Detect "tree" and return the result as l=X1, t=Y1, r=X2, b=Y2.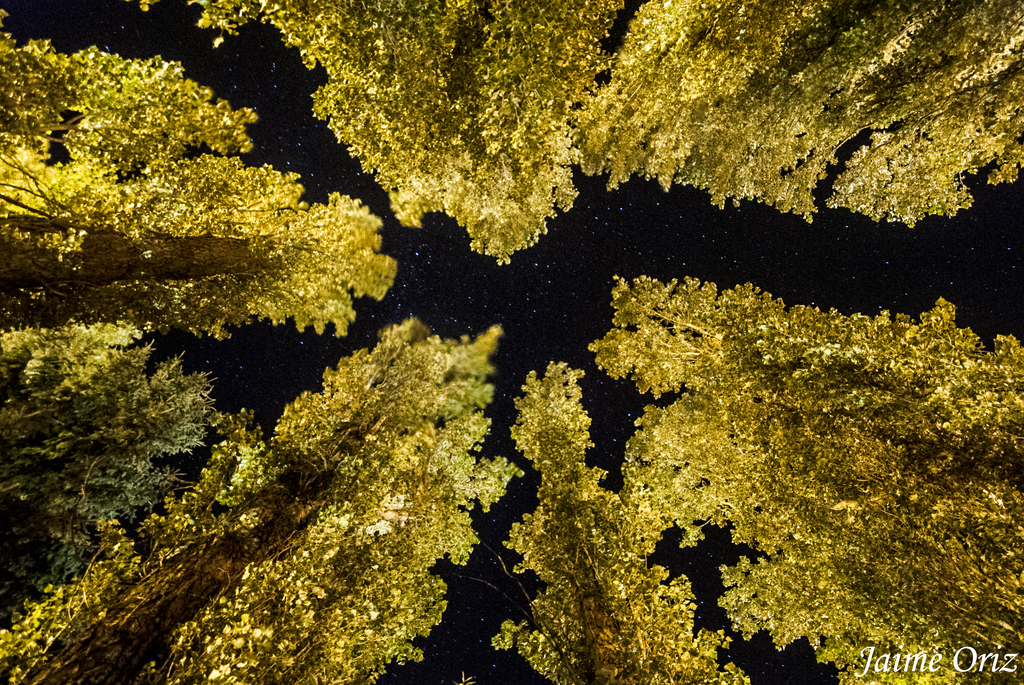
l=484, t=363, r=749, b=684.
